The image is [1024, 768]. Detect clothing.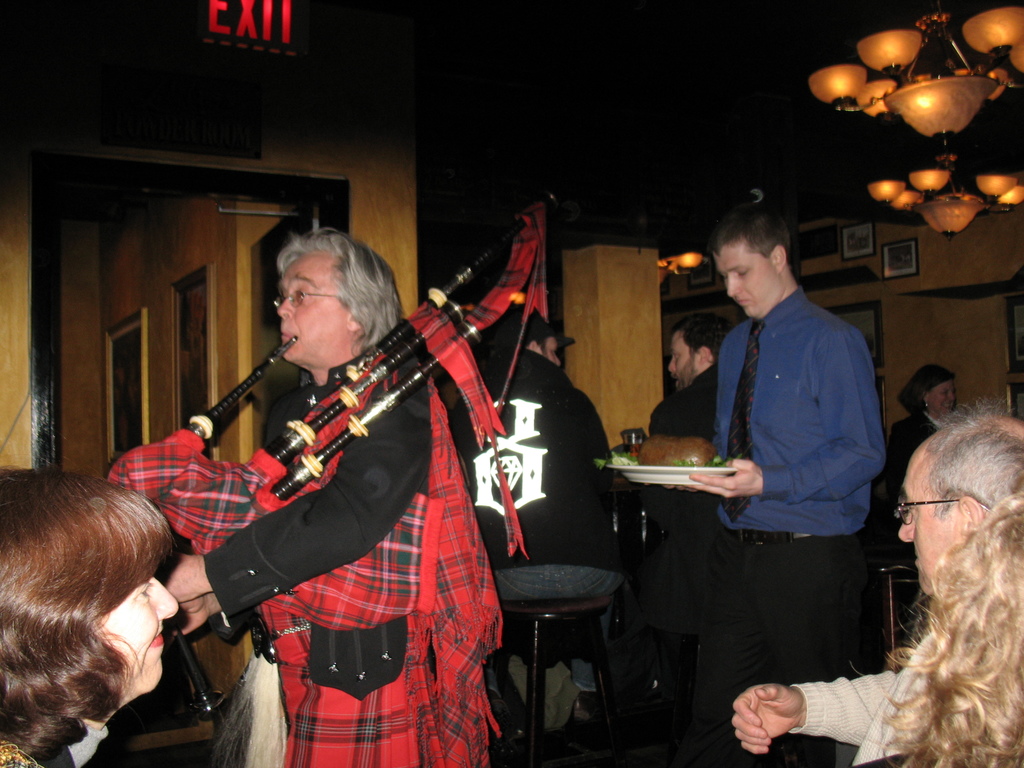
Detection: <bbox>26, 723, 120, 767</bbox>.
